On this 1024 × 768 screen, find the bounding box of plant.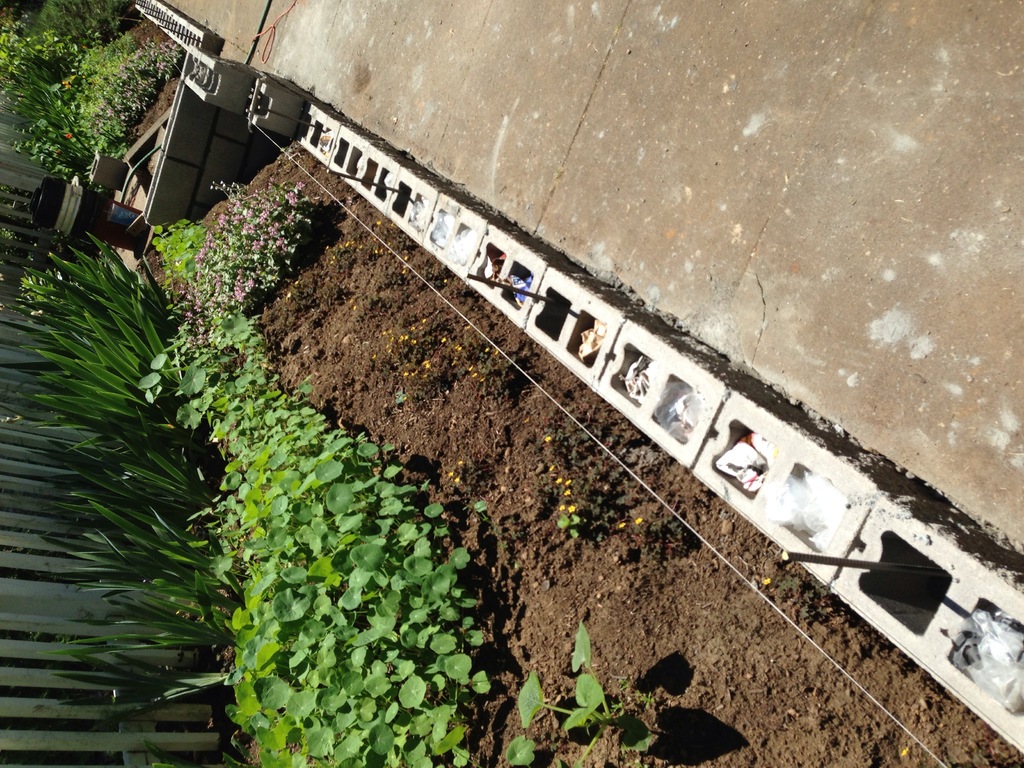
Bounding box: <region>15, 241, 239, 730</region>.
